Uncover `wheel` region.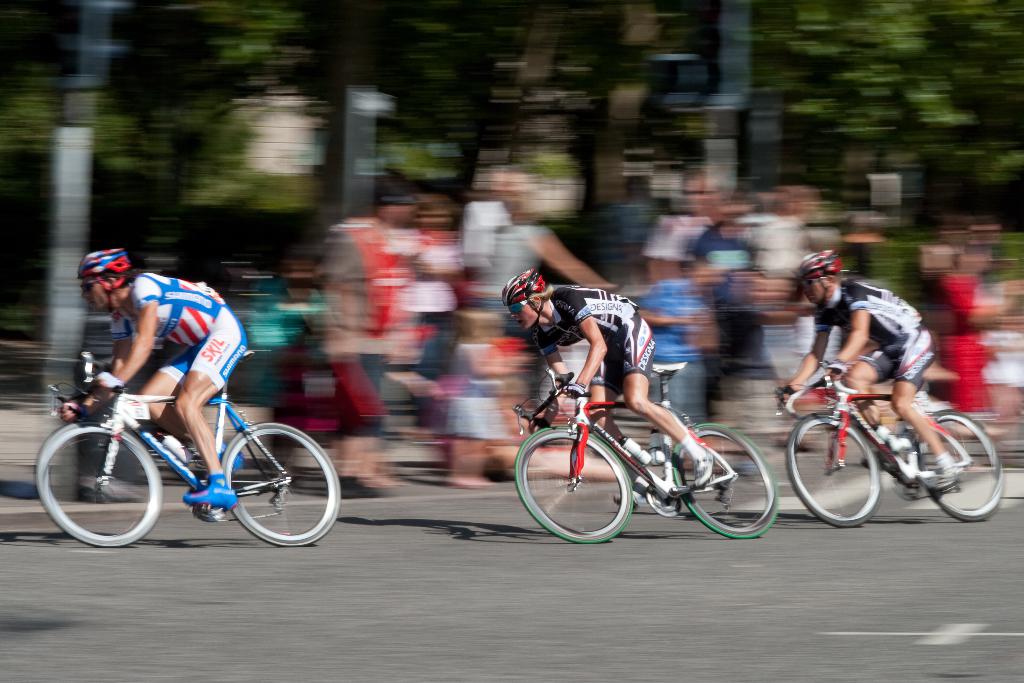
Uncovered: crop(786, 410, 880, 530).
